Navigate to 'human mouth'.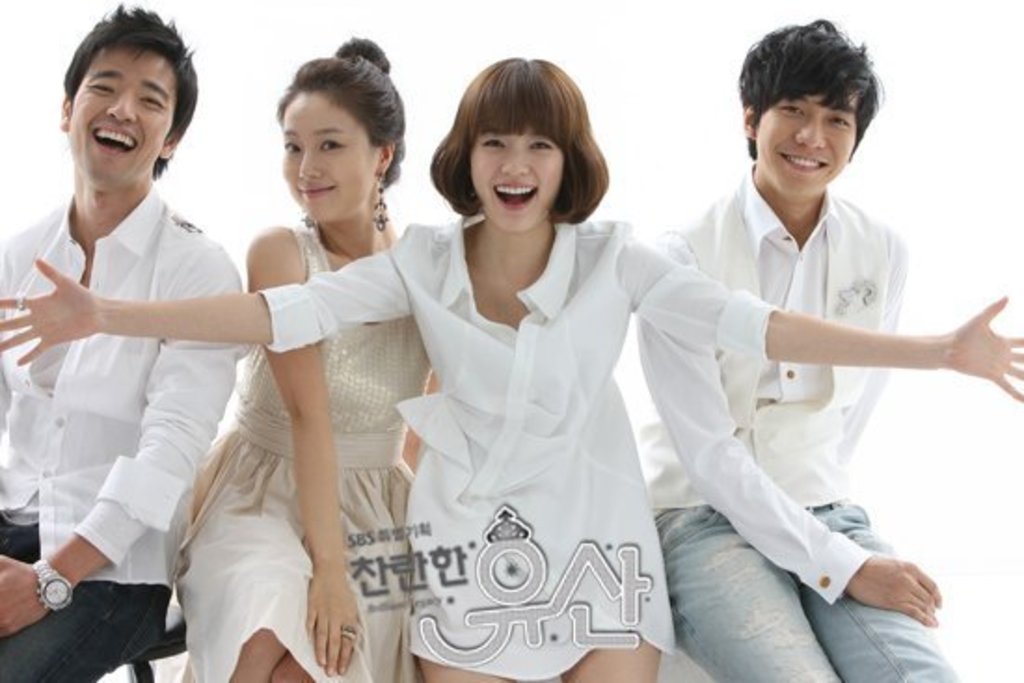
Navigation target: box=[89, 130, 141, 158].
